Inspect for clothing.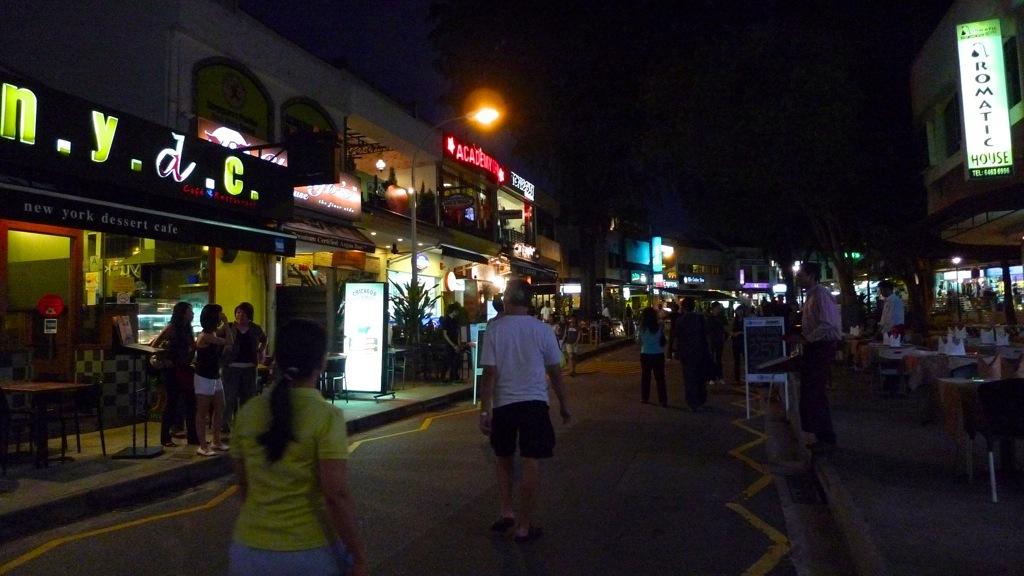
Inspection: box(191, 342, 223, 395).
